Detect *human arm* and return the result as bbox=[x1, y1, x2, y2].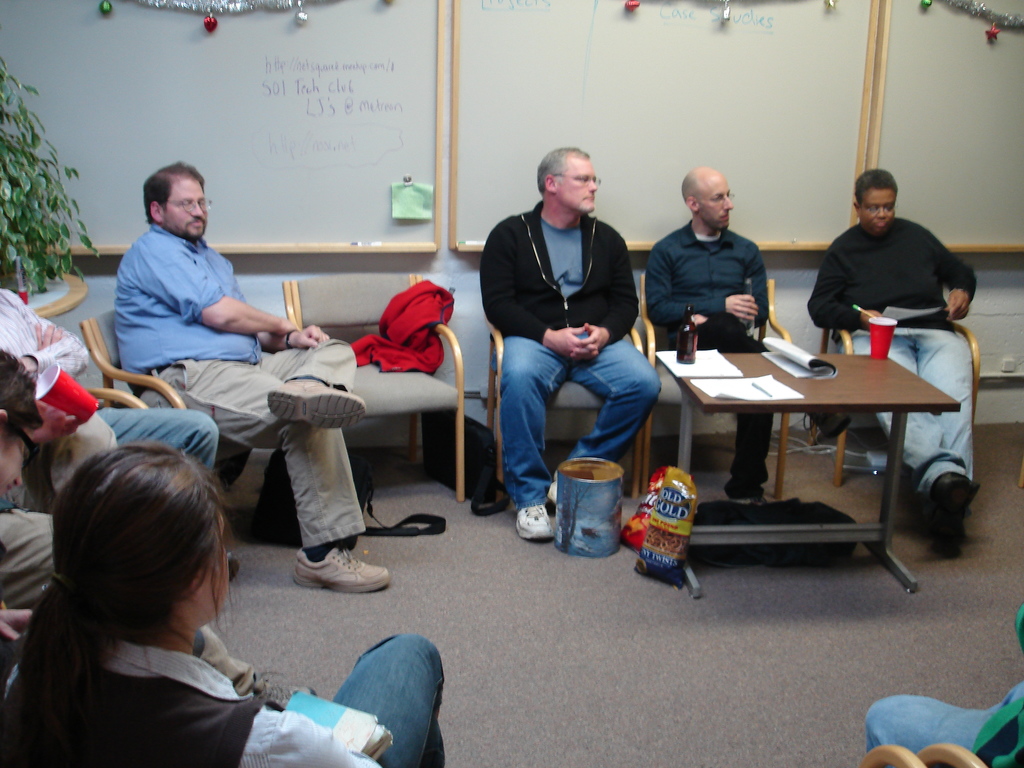
bbox=[935, 239, 977, 327].
